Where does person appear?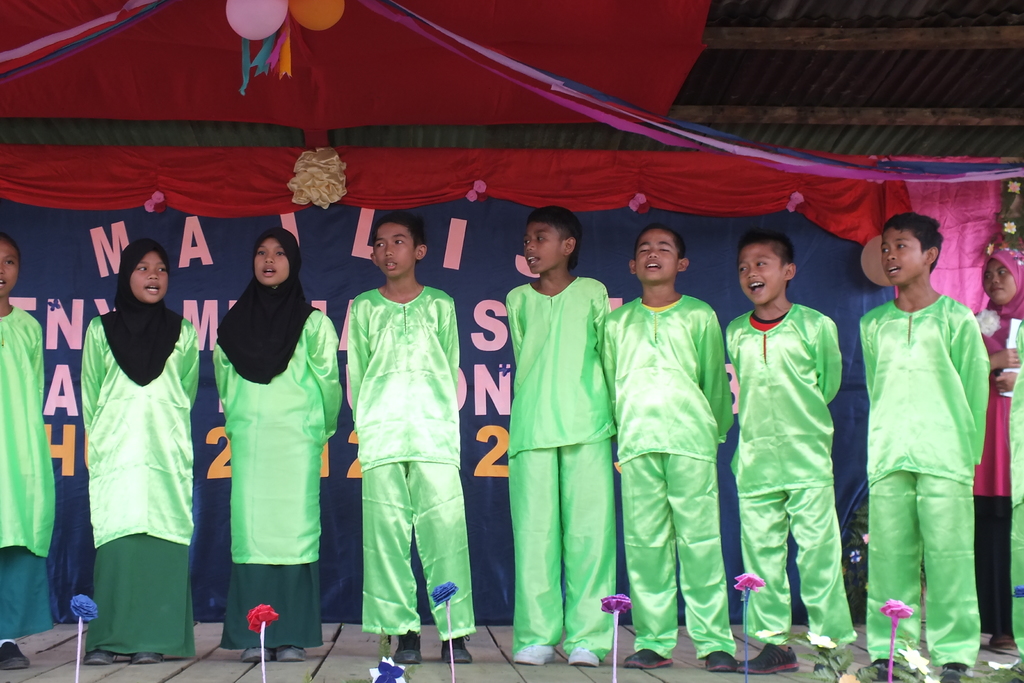
Appears at BBox(211, 229, 346, 654).
